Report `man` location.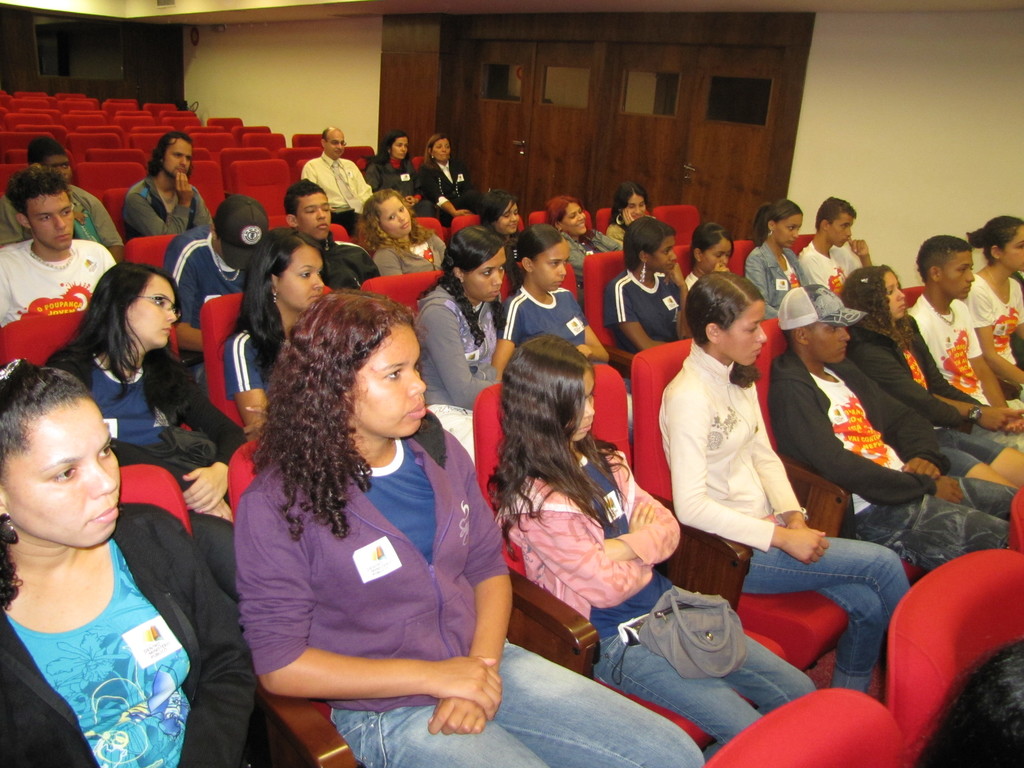
Report: bbox=(300, 124, 374, 236).
